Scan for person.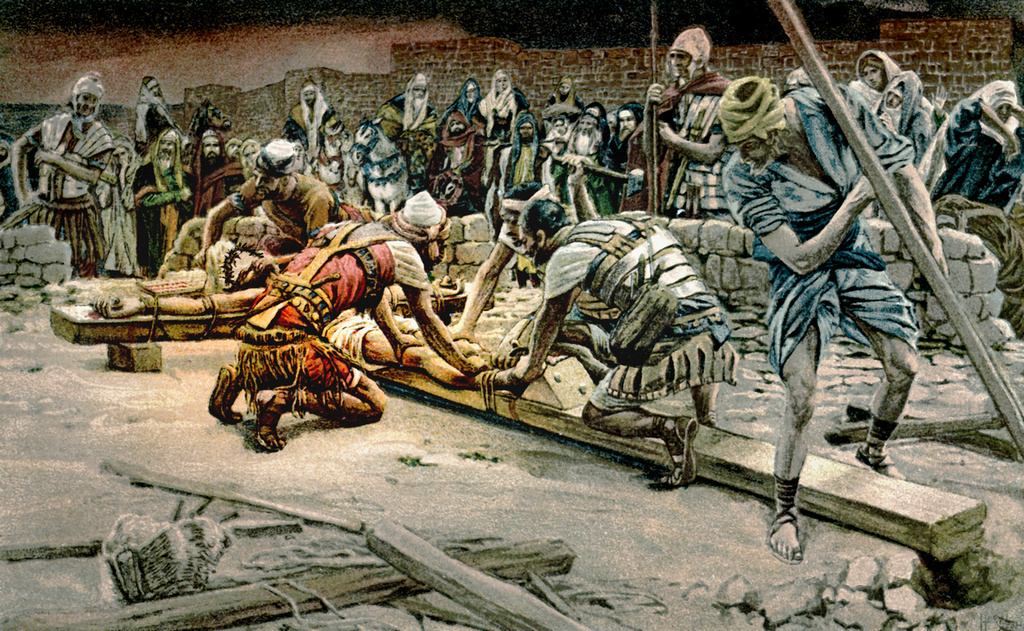
Scan result: x1=99, y1=140, x2=139, y2=272.
